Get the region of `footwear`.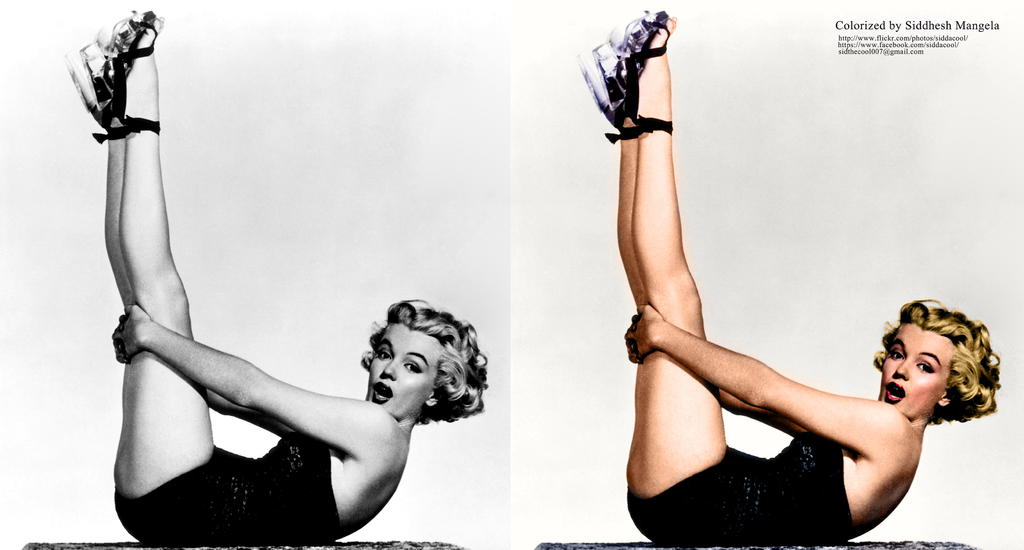
select_region(601, 8, 672, 135).
